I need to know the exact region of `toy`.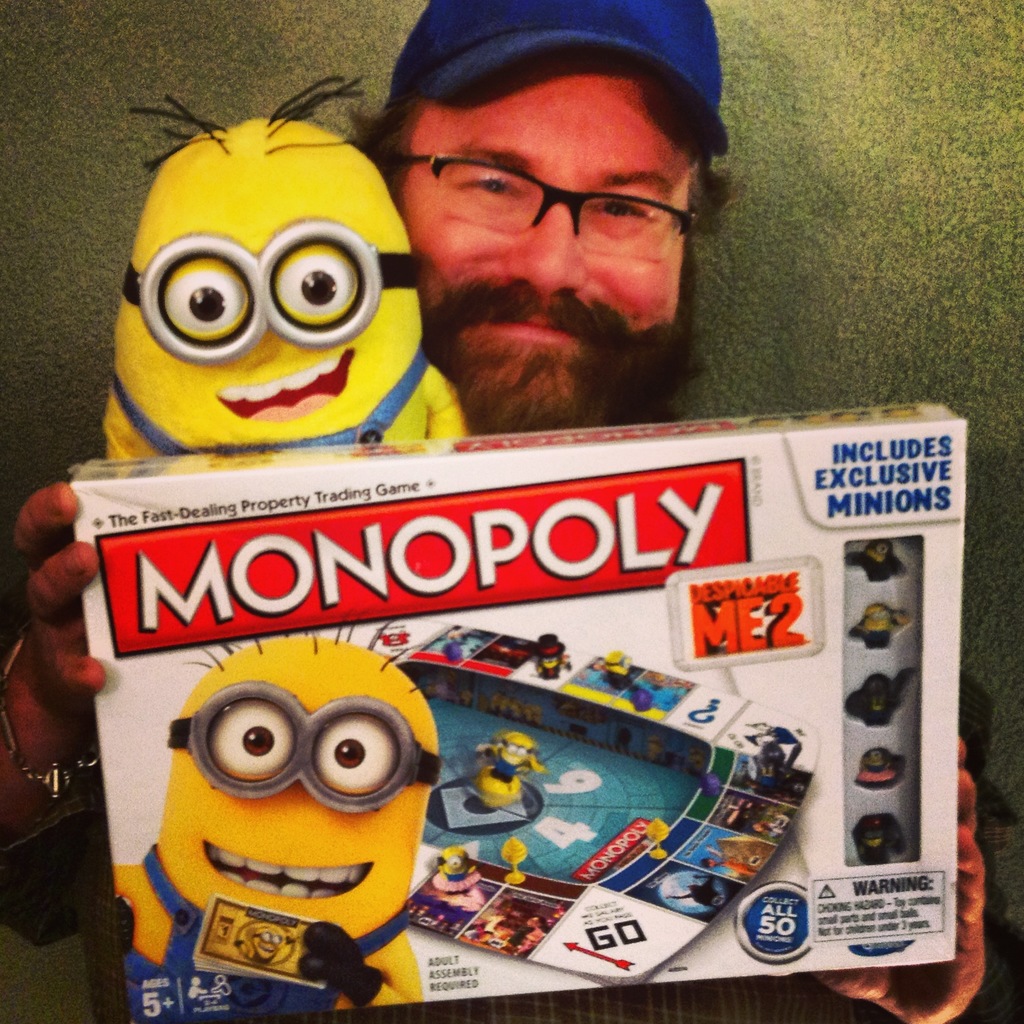
Region: Rect(852, 669, 902, 728).
